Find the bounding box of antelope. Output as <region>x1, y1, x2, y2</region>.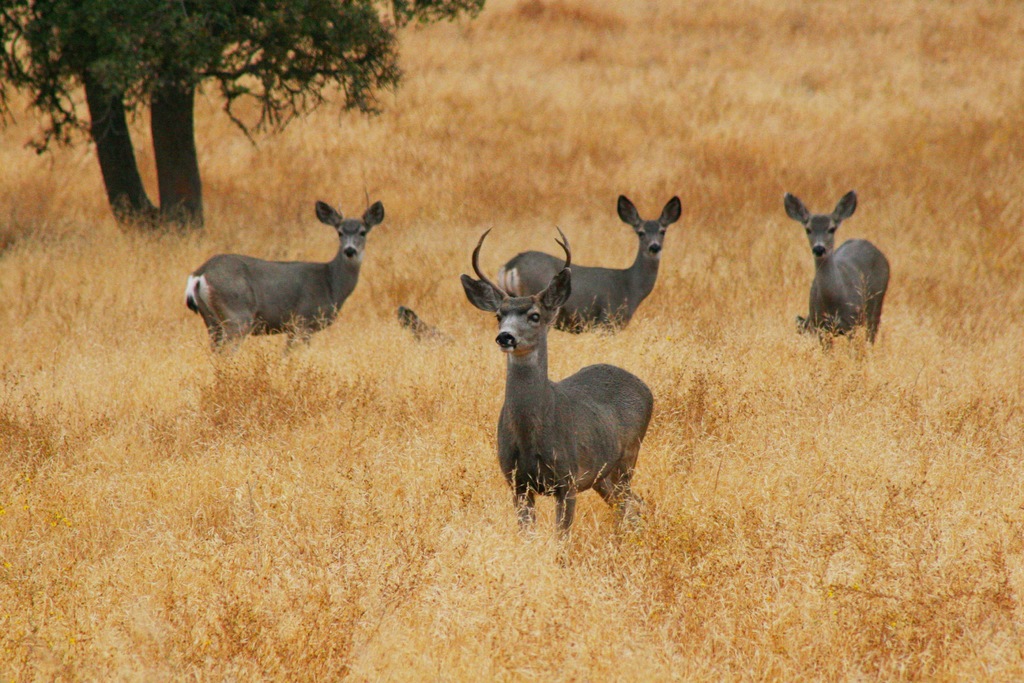
<region>463, 226, 657, 559</region>.
